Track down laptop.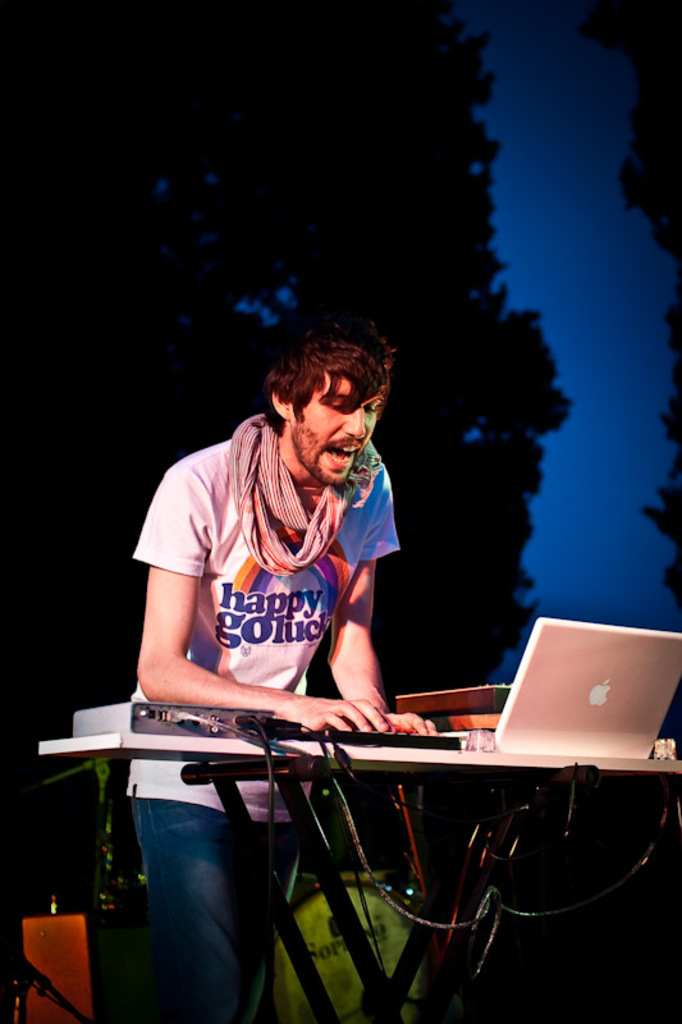
Tracked to [424, 612, 676, 755].
